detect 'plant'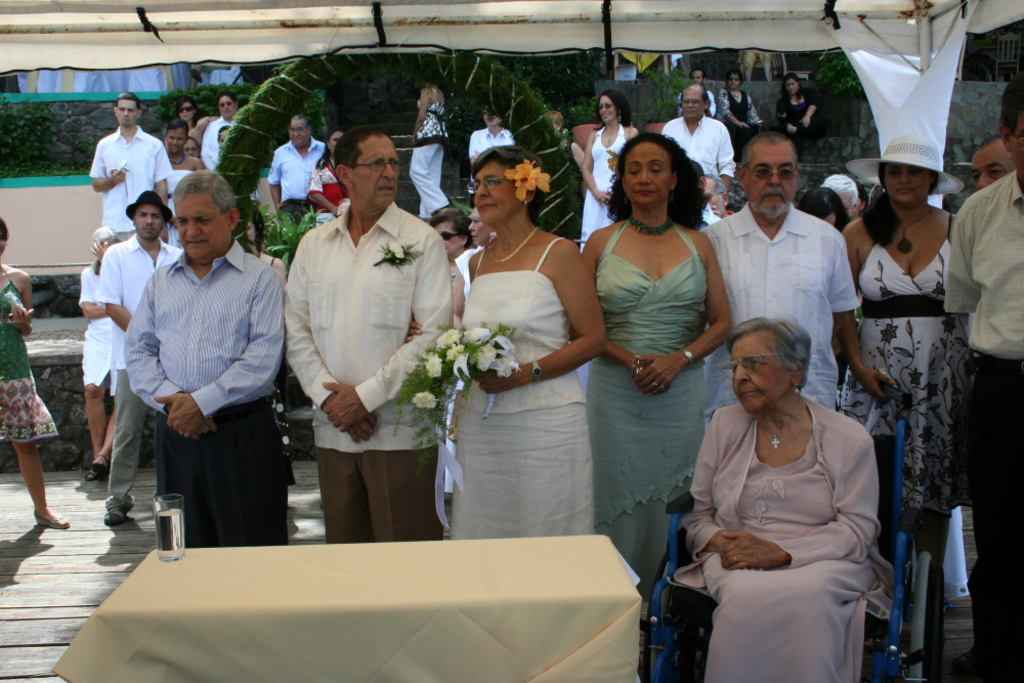
left=263, top=206, right=342, bottom=272
